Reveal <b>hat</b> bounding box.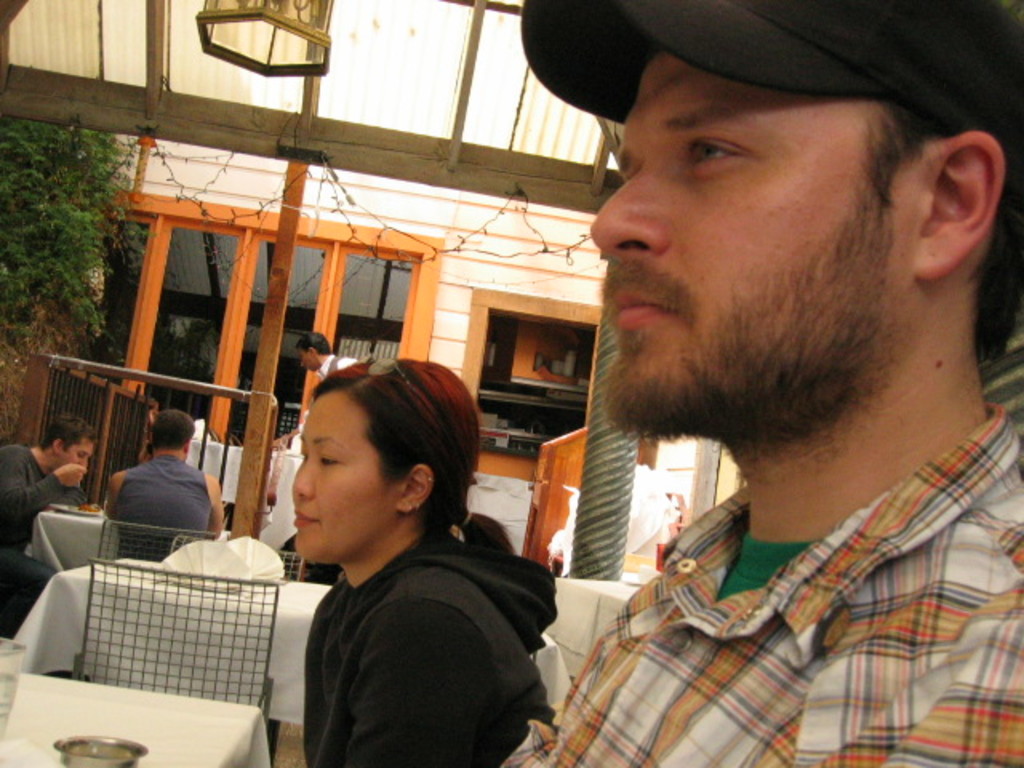
Revealed: <box>520,0,1022,242</box>.
